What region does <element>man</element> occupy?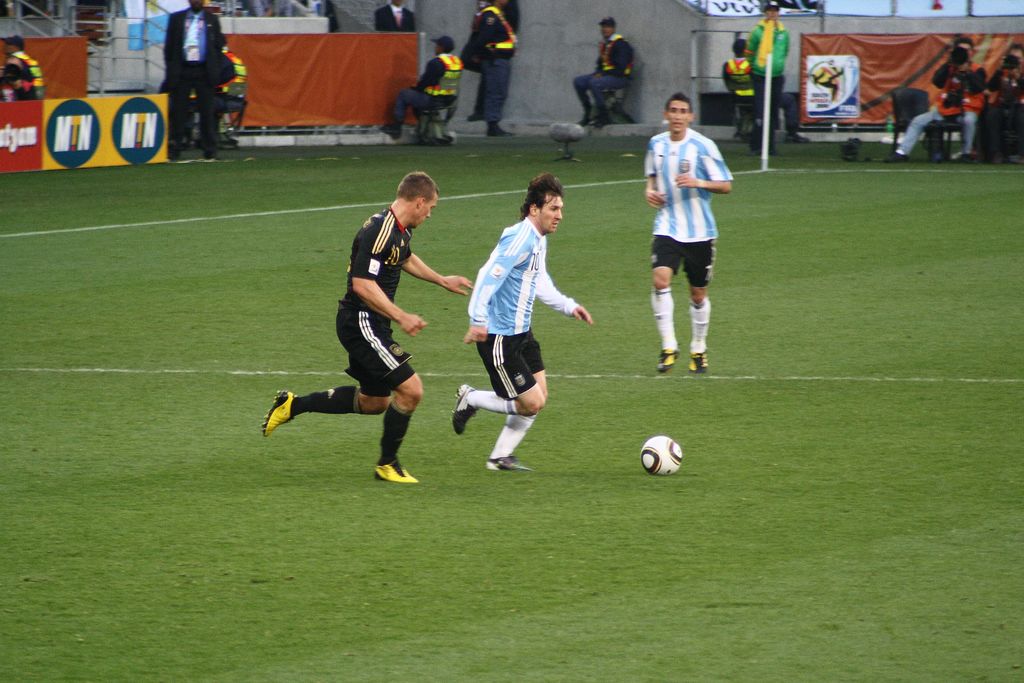
376,34,468,131.
